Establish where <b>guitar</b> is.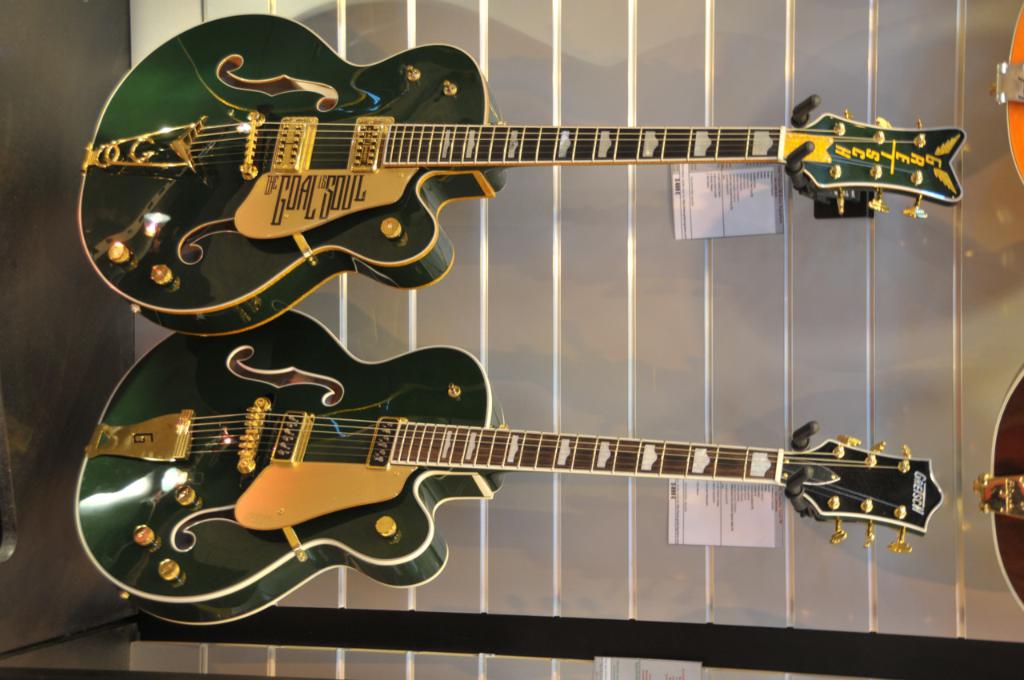
Established at (76,20,966,342).
